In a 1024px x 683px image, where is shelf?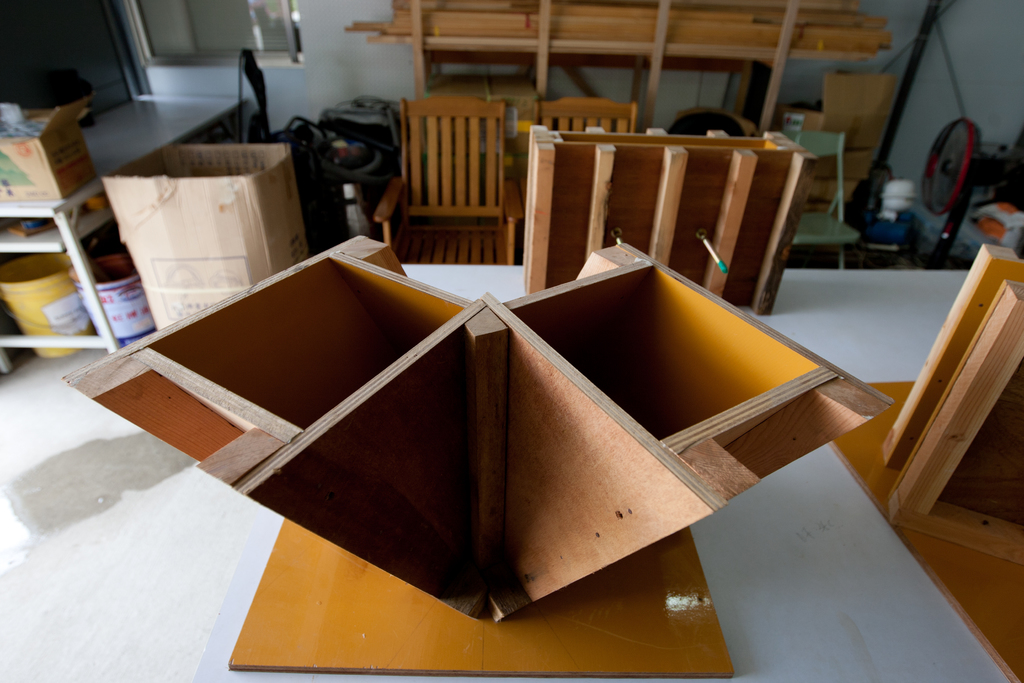
[x1=518, y1=275, x2=820, y2=438].
